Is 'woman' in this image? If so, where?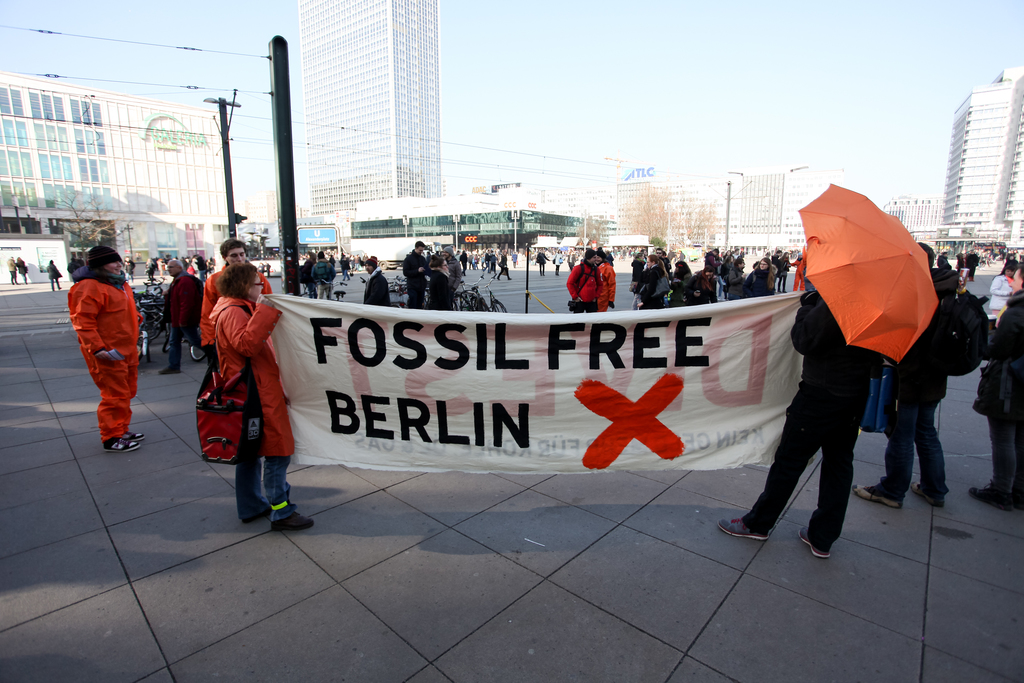
Yes, at <bbox>204, 265, 307, 522</bbox>.
